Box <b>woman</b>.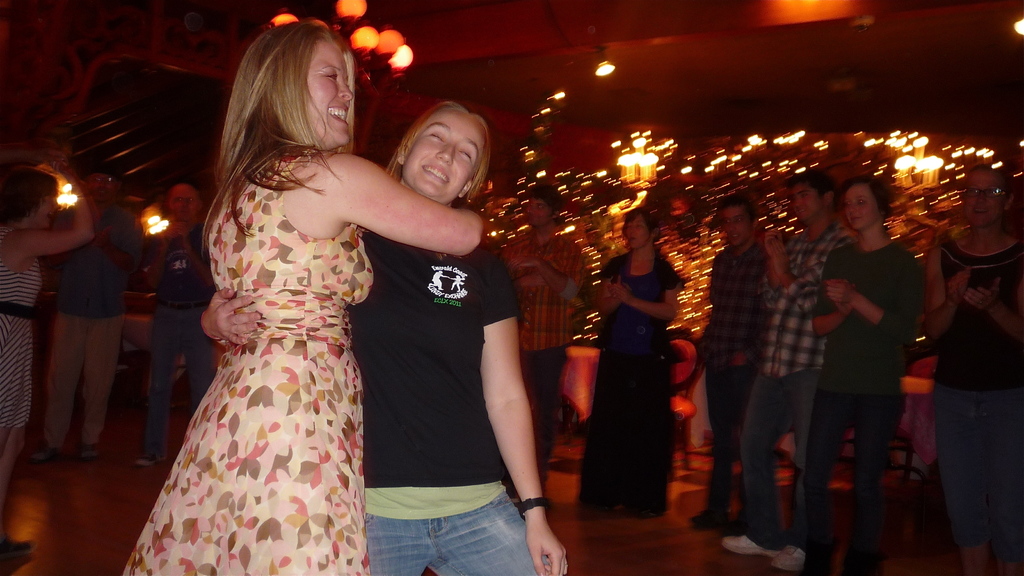
box=[916, 169, 1023, 575].
